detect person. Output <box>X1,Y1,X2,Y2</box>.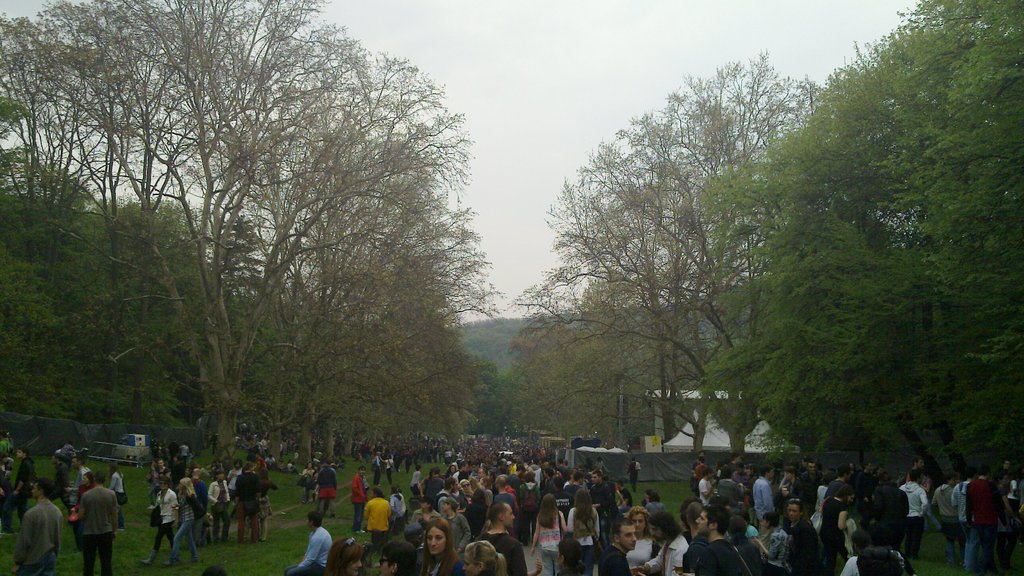
<box>786,503,828,575</box>.
